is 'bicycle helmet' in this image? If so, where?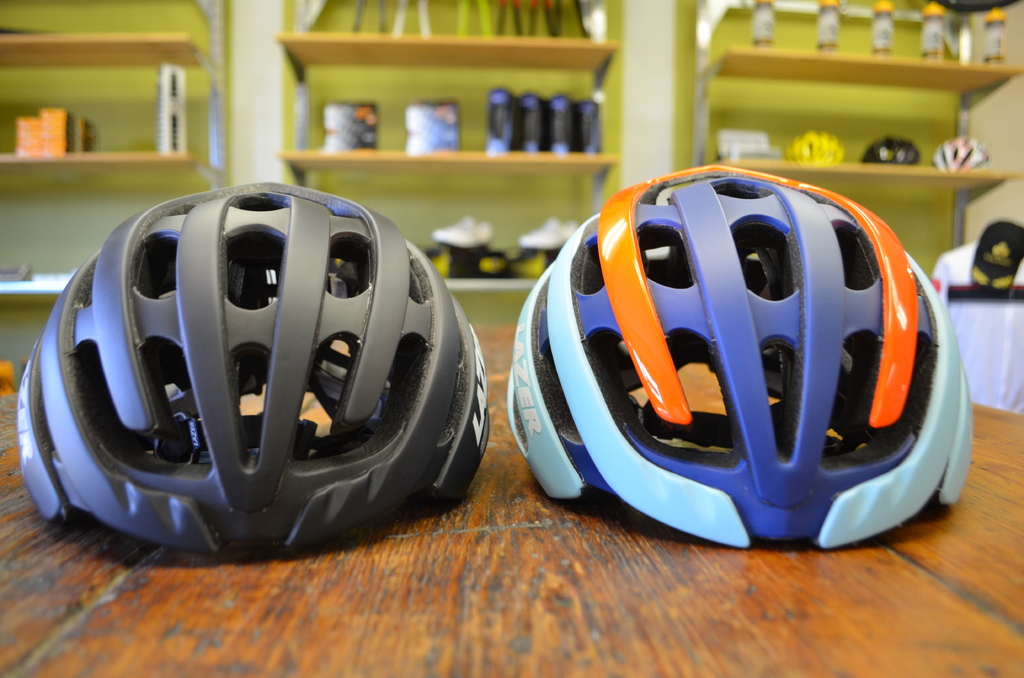
Yes, at BBox(14, 182, 492, 554).
